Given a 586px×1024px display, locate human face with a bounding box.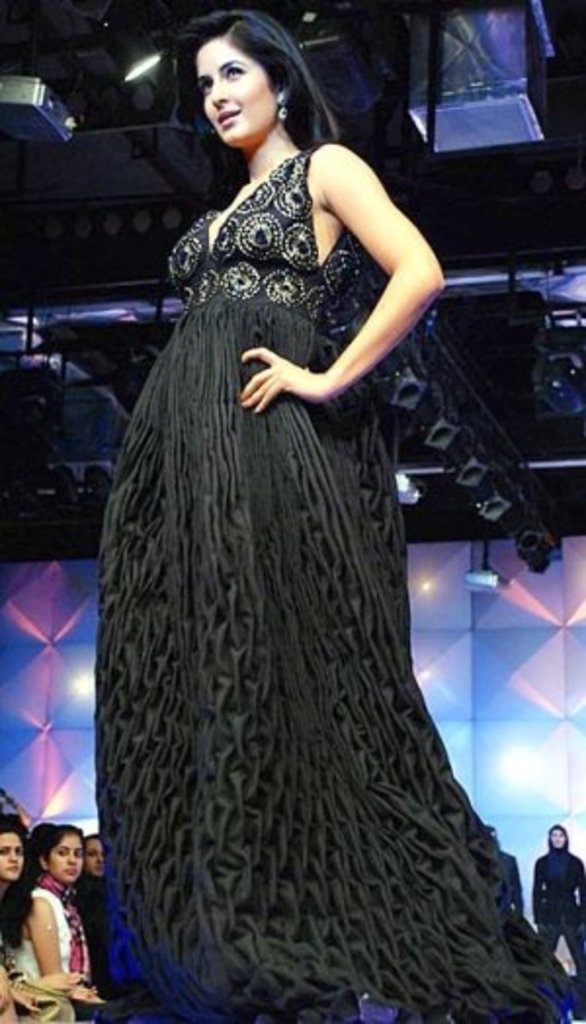
Located: crop(0, 831, 25, 875).
